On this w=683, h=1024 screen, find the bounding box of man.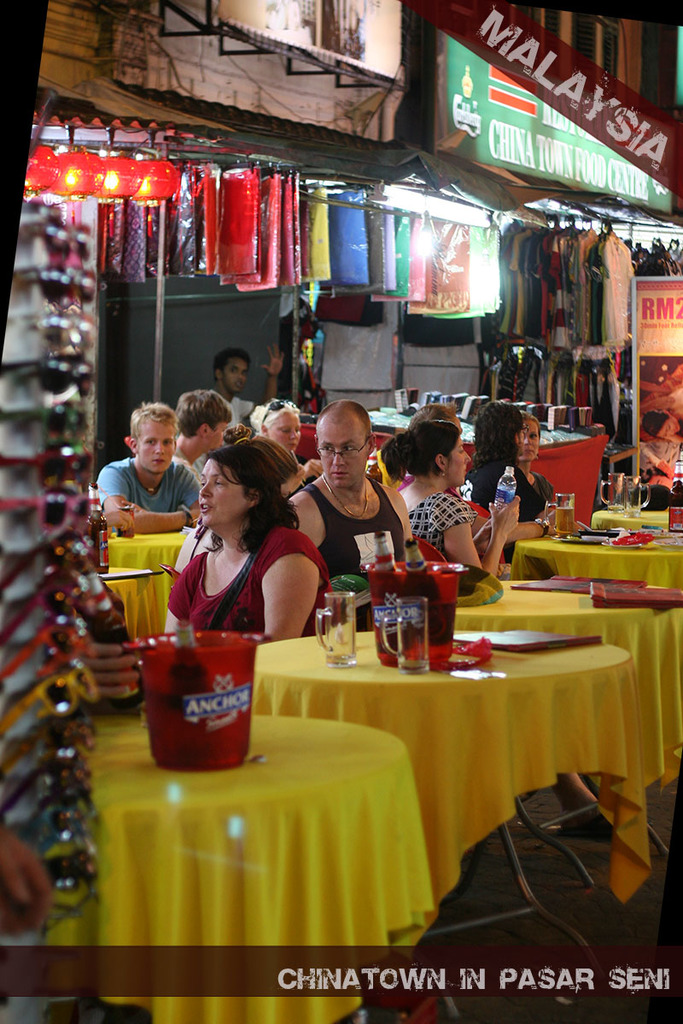
Bounding box: <region>272, 433, 416, 581</region>.
